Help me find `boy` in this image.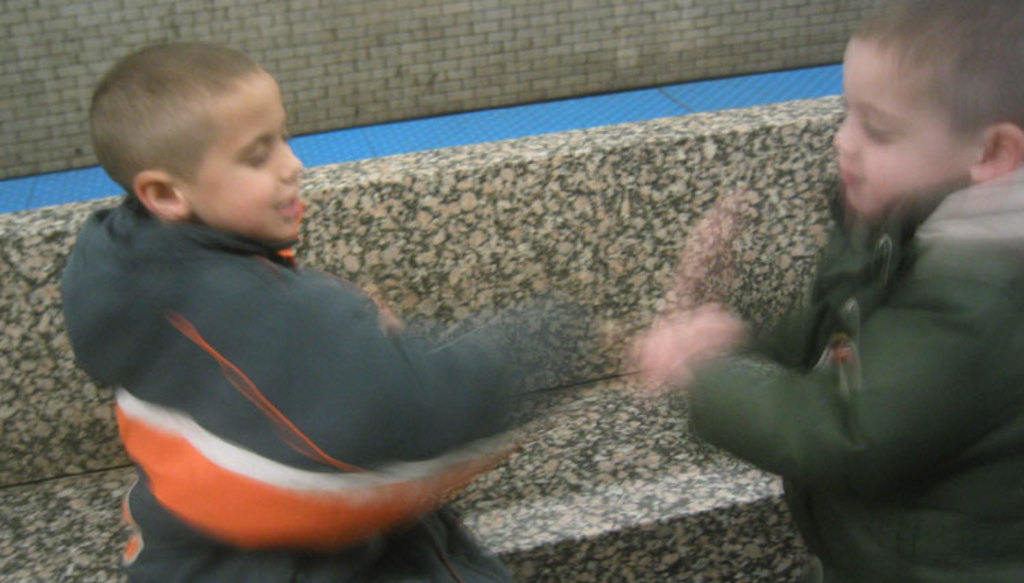
Found it: [623,33,991,565].
